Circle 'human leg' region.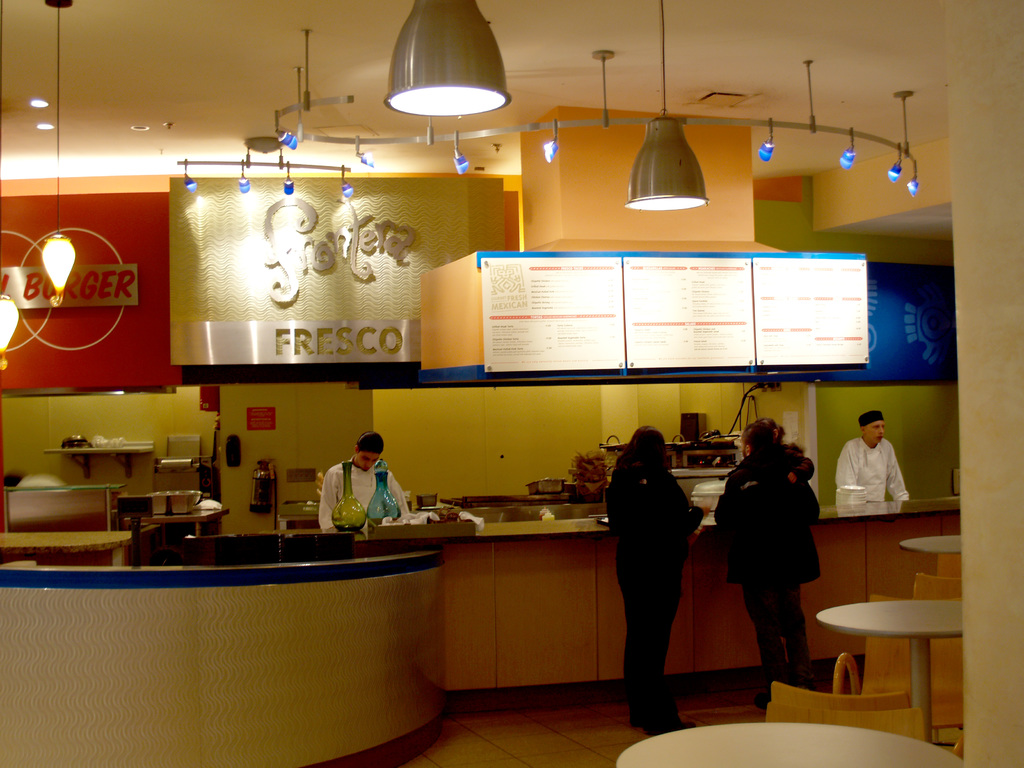
Region: (left=776, top=578, right=816, bottom=685).
